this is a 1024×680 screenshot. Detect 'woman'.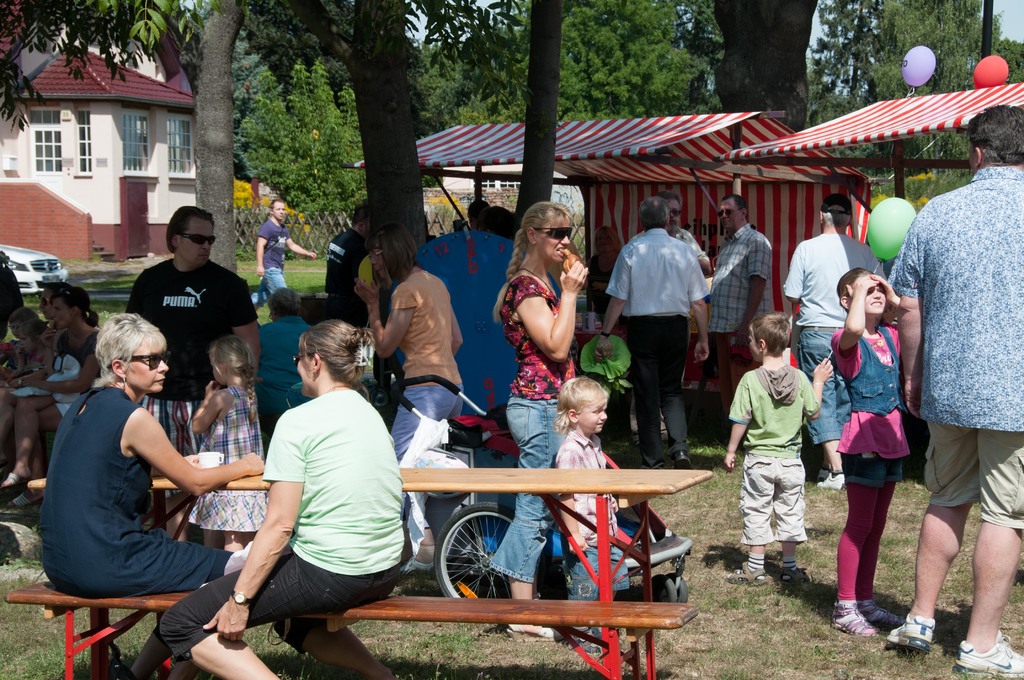
region(346, 222, 464, 572).
